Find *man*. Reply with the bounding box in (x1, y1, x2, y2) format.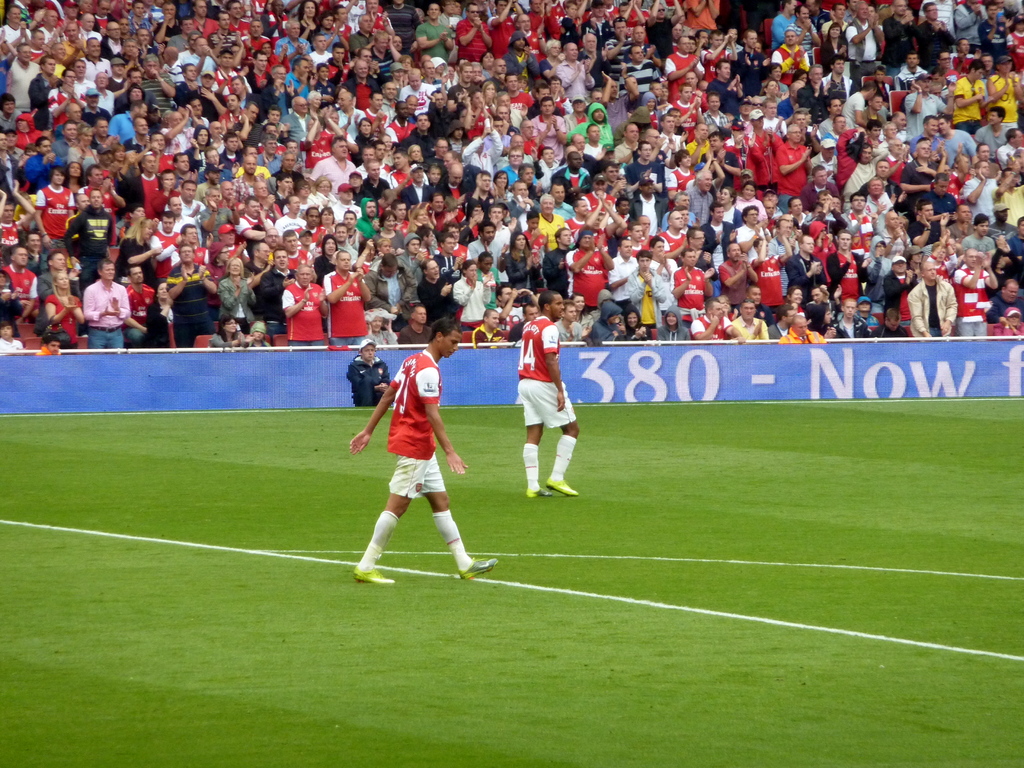
(372, 253, 415, 332).
